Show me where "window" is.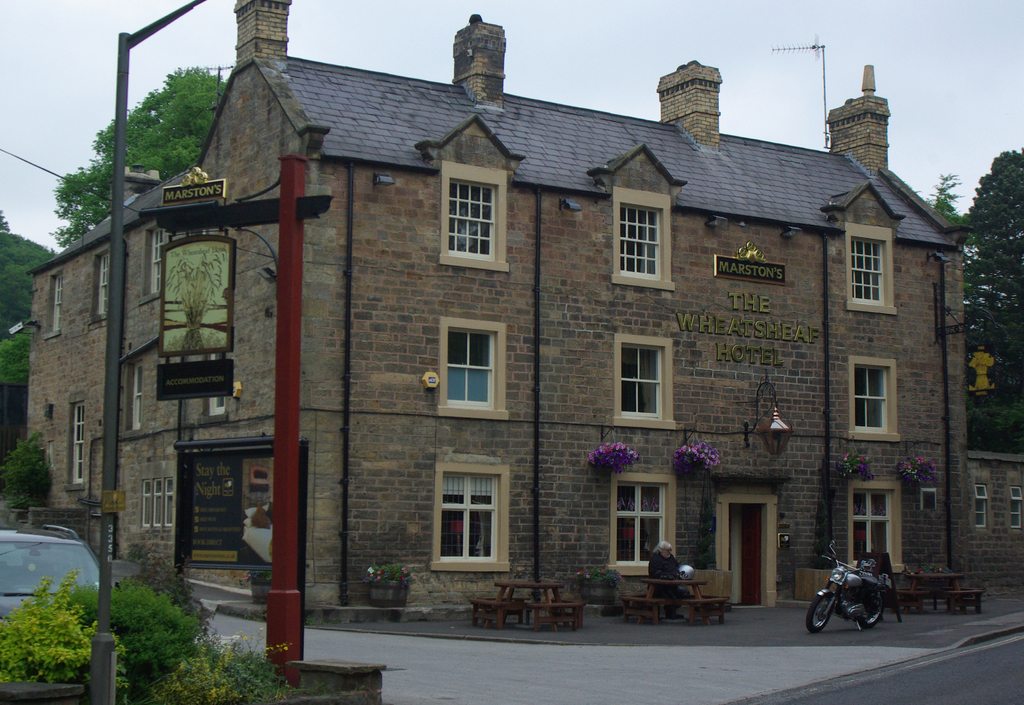
"window" is at [left=1010, top=489, right=1023, bottom=530].
